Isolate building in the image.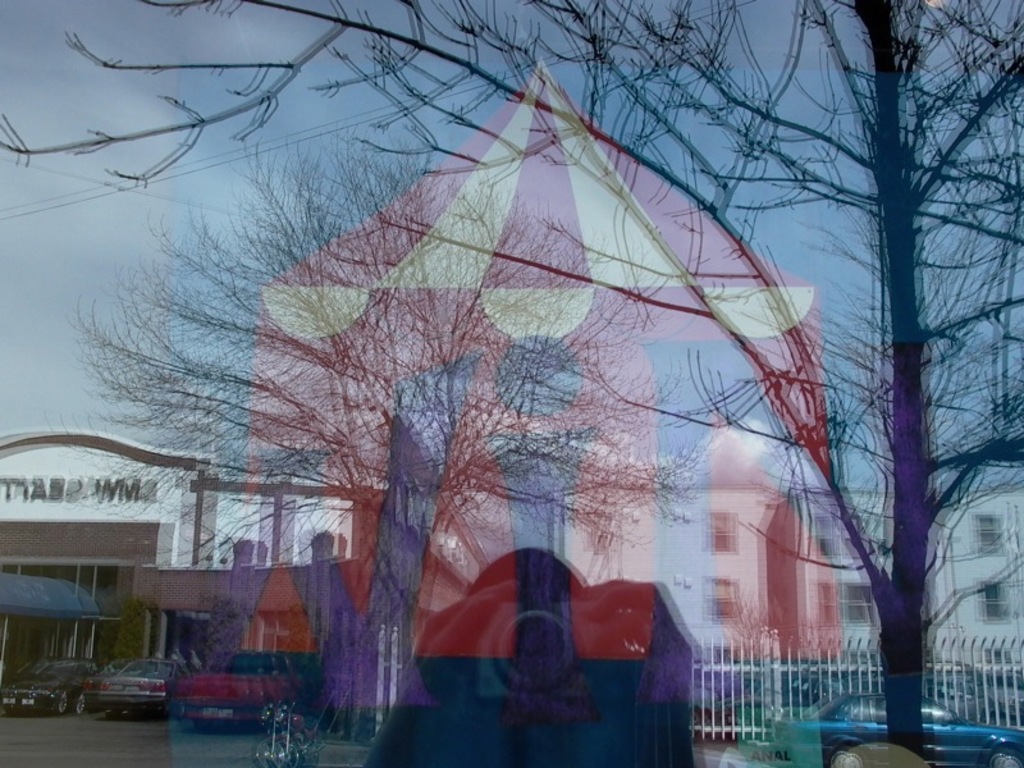
Isolated region: 594,477,1023,662.
